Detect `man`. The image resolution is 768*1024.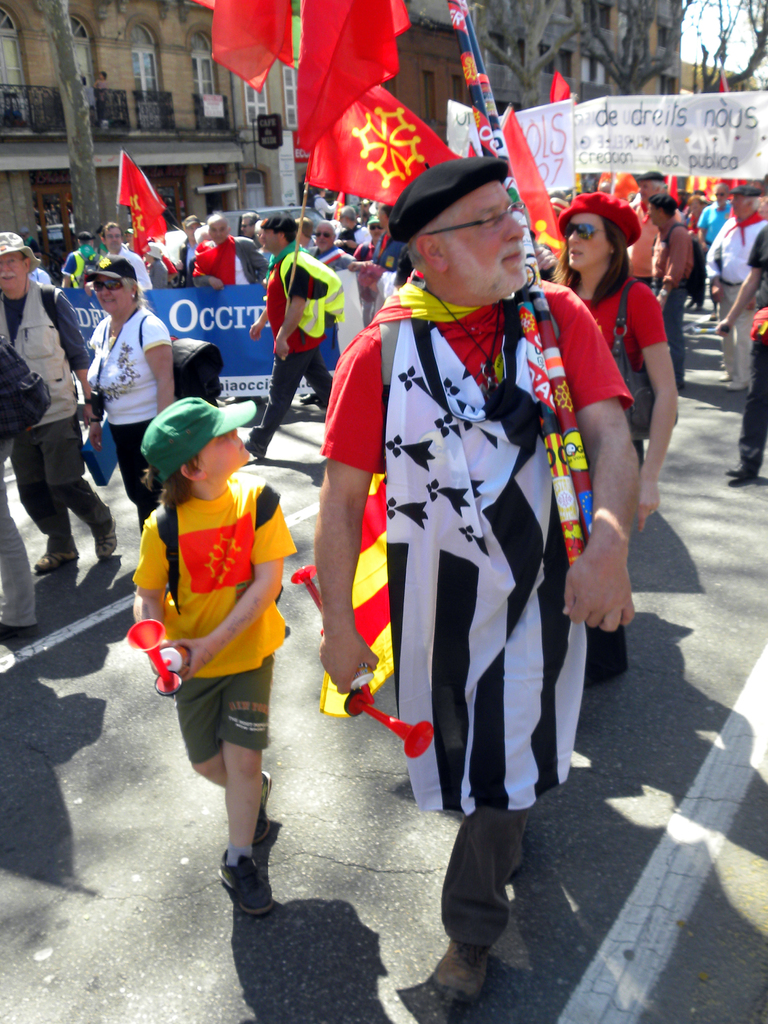
detection(242, 219, 348, 462).
